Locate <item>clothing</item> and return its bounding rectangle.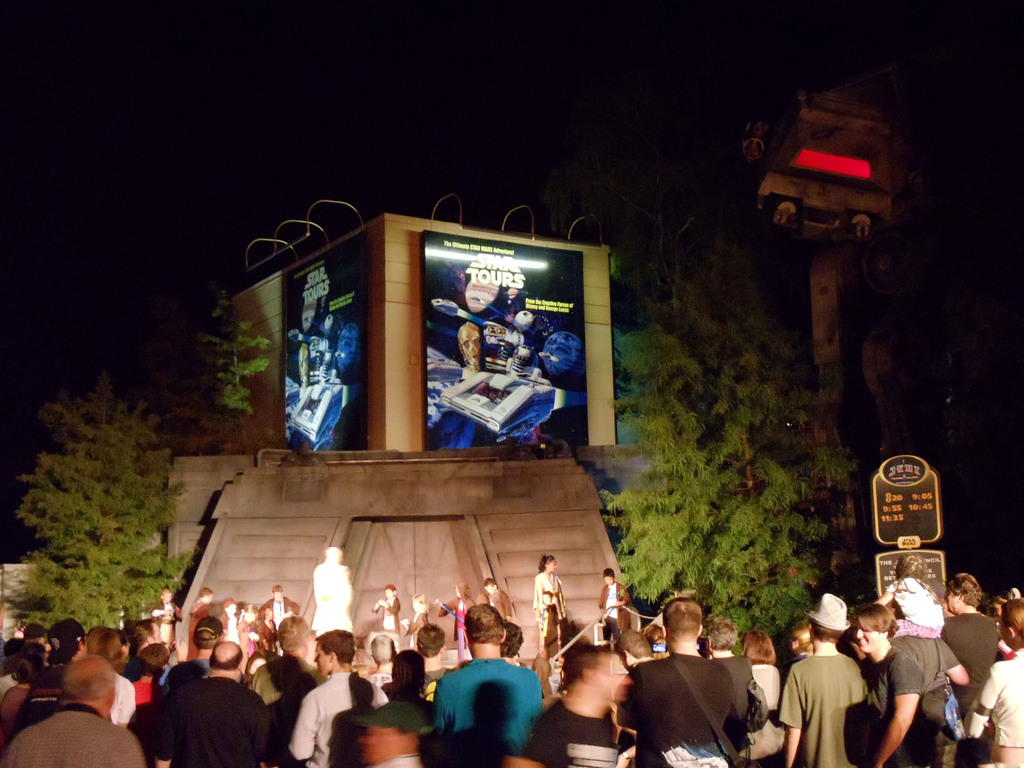
(435,655,536,751).
